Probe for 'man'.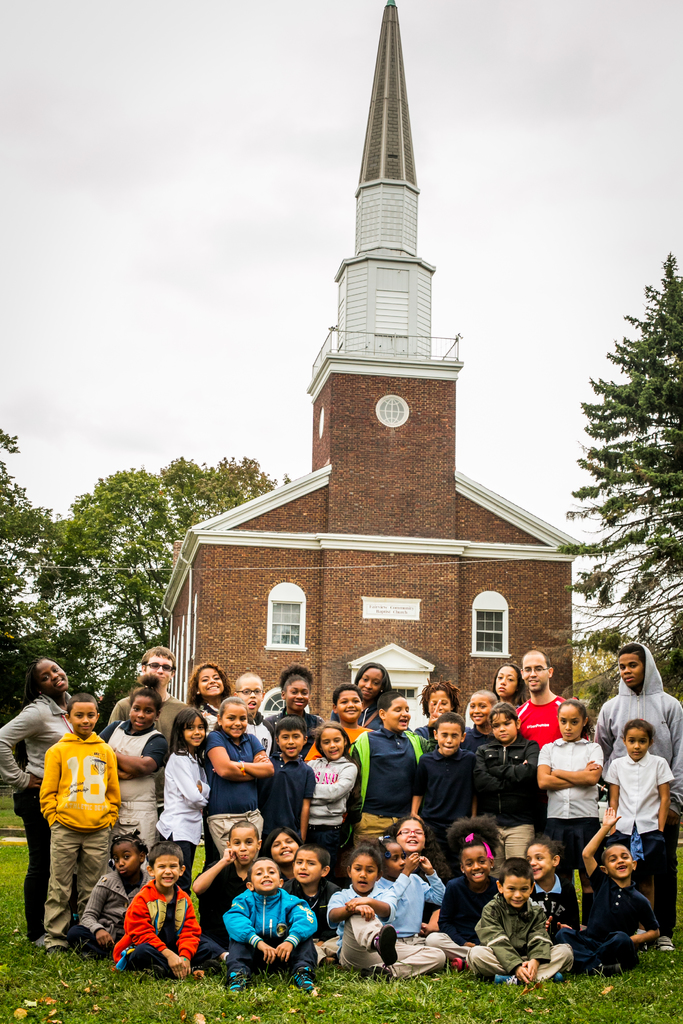
Probe result: [left=595, top=643, right=682, bottom=940].
